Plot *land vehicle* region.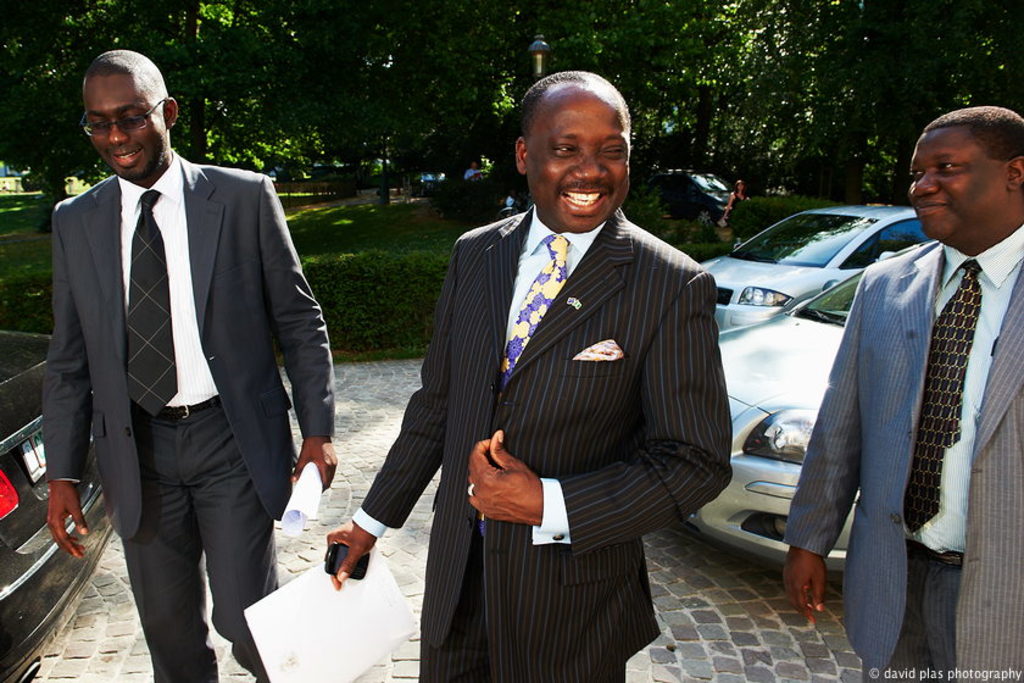
Plotted at [left=683, top=244, right=937, bottom=572].
